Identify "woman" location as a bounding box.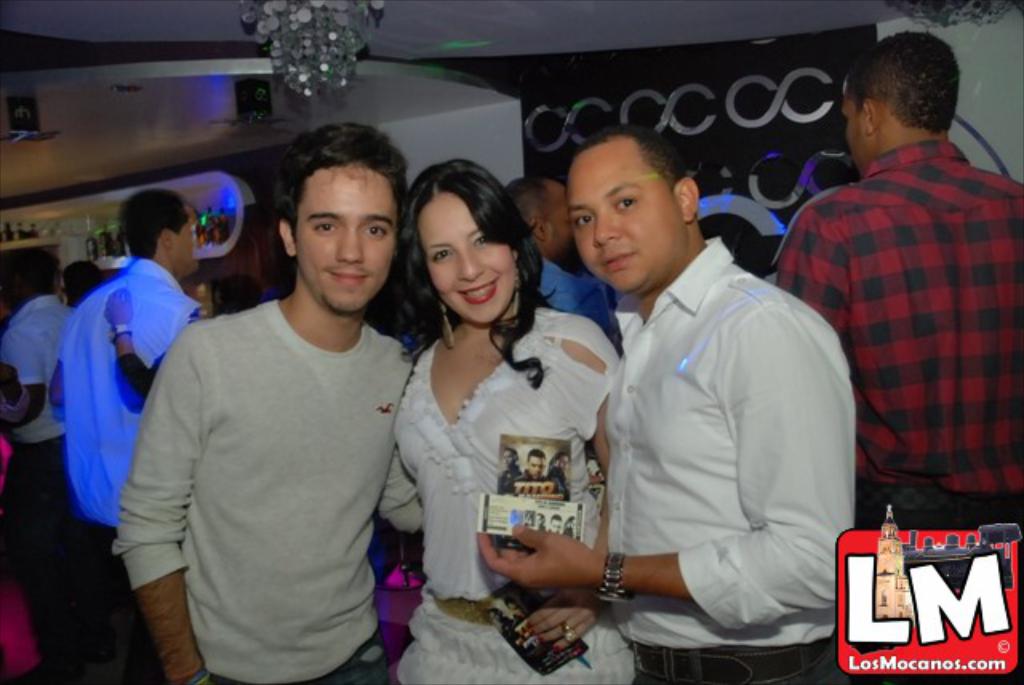
363:168:614:656.
